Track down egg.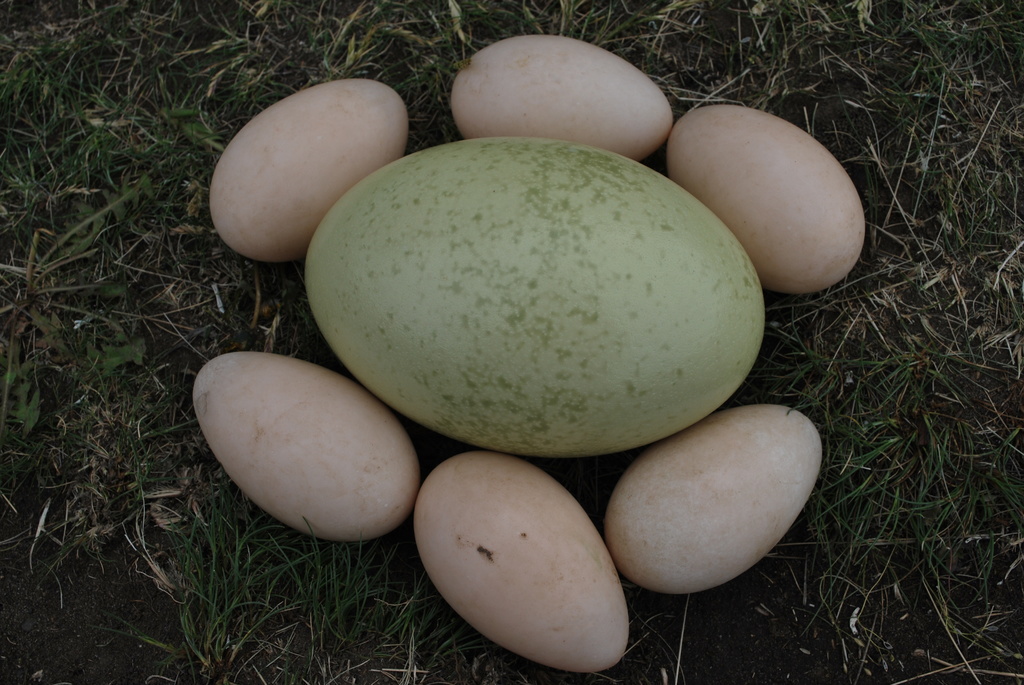
Tracked to (x1=412, y1=450, x2=631, y2=671).
